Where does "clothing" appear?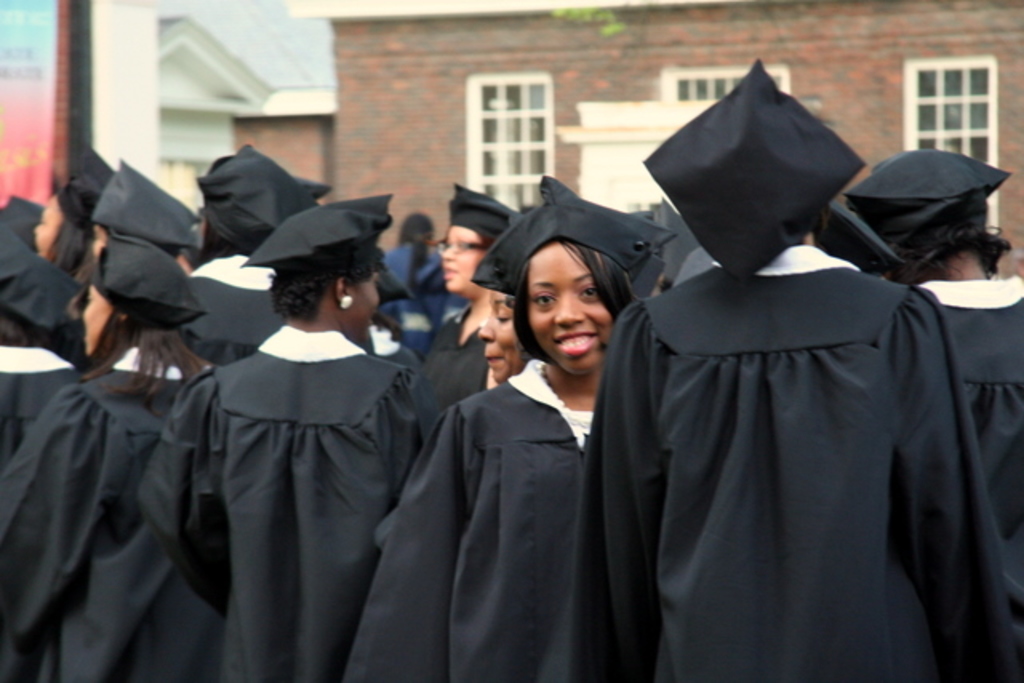
Appears at bbox=[94, 160, 200, 253].
